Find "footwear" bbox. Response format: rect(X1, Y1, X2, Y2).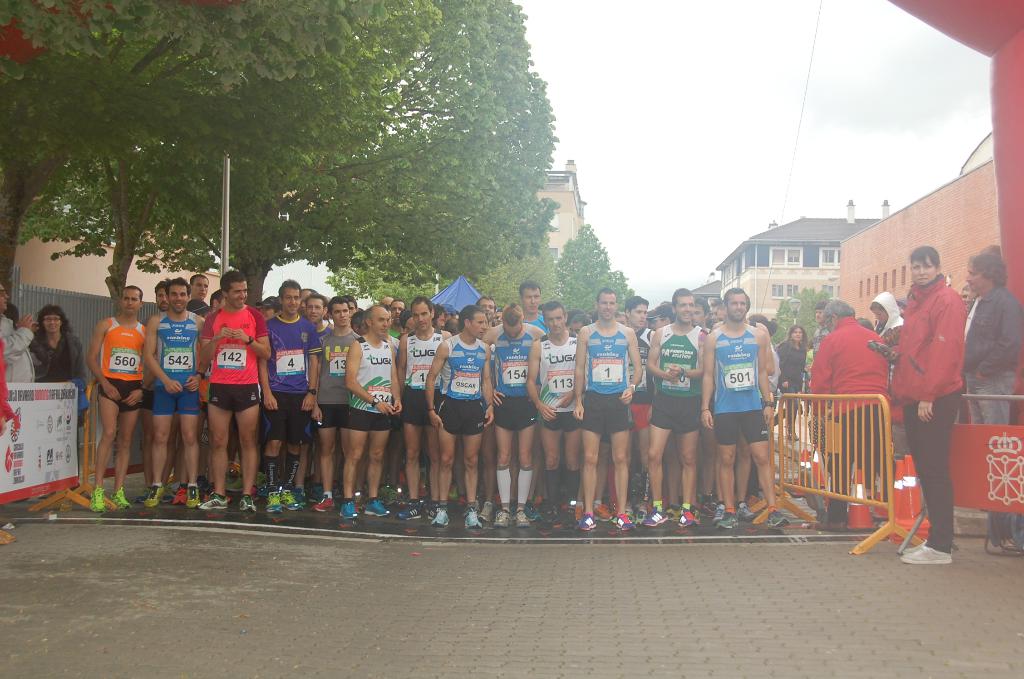
rect(240, 494, 256, 514).
